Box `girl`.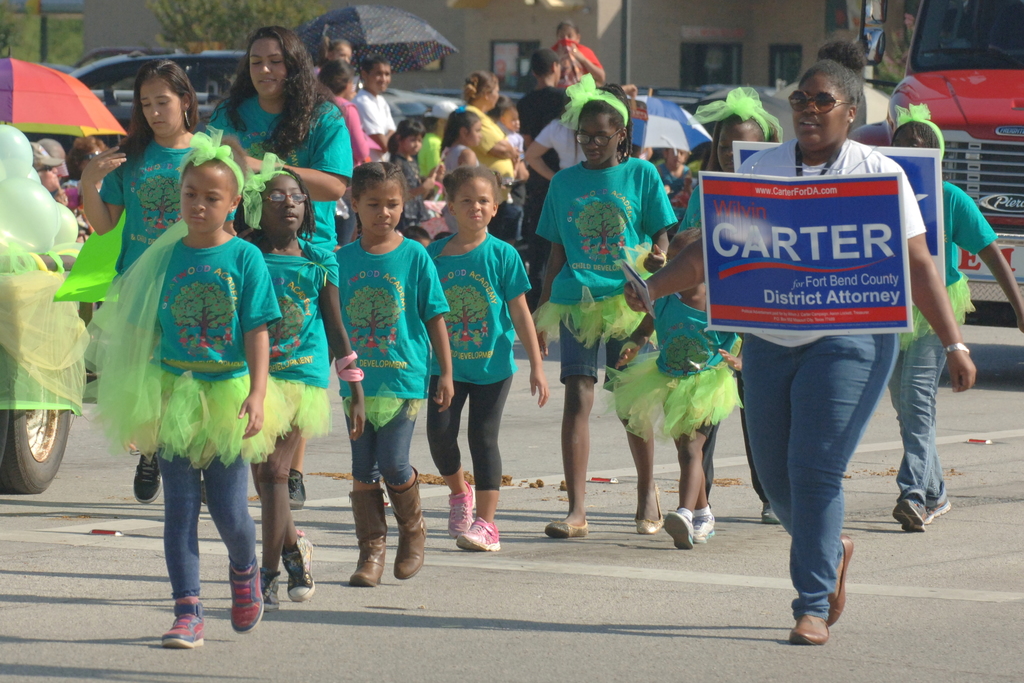
(x1=325, y1=163, x2=454, y2=588).
